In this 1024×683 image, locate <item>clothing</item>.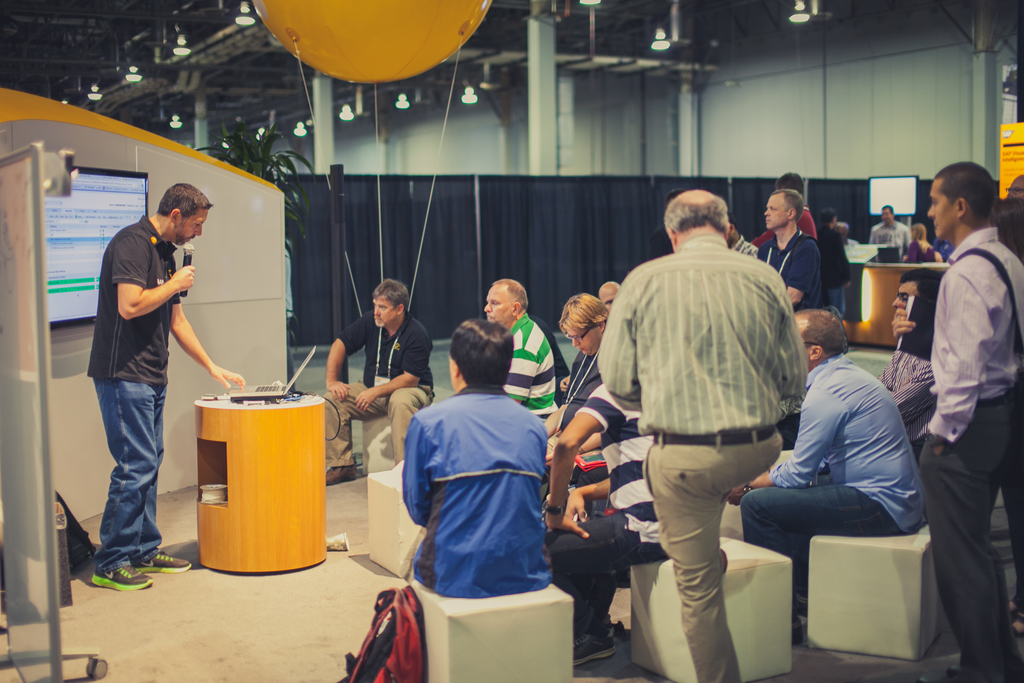
Bounding box: [544, 502, 638, 650].
